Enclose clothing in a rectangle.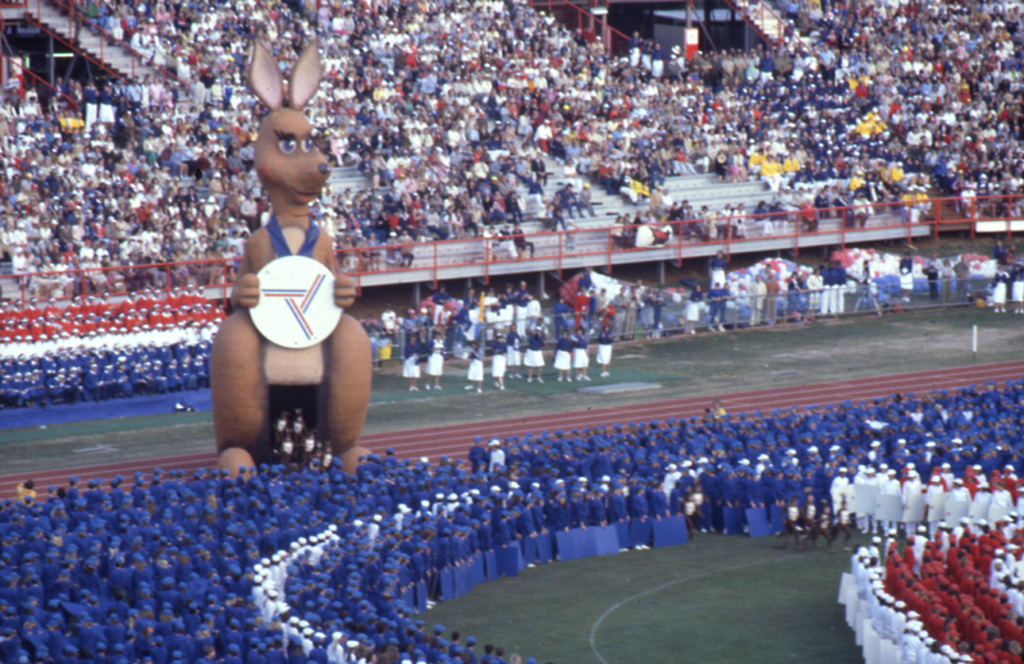
(x1=401, y1=342, x2=416, y2=379).
